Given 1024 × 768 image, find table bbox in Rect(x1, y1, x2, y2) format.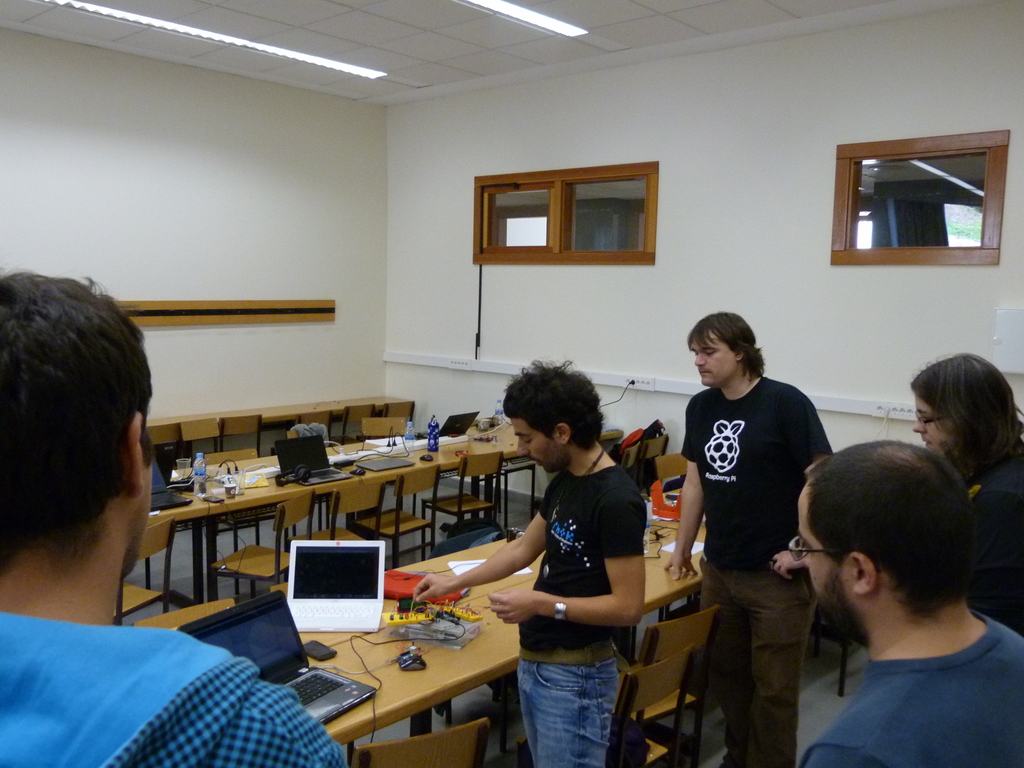
Rect(149, 420, 625, 607).
